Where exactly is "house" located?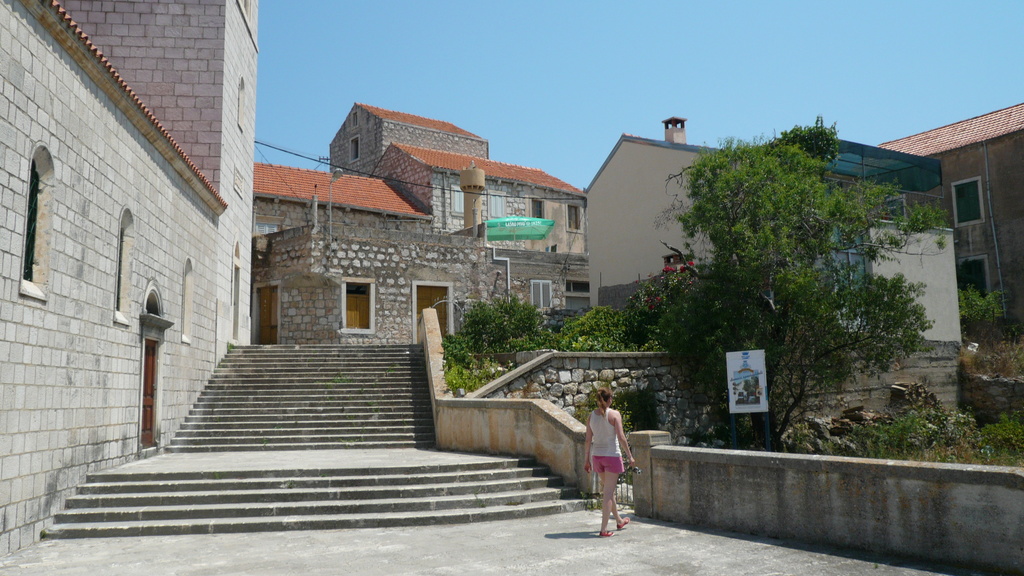
Its bounding box is bbox=(862, 97, 1023, 431).
